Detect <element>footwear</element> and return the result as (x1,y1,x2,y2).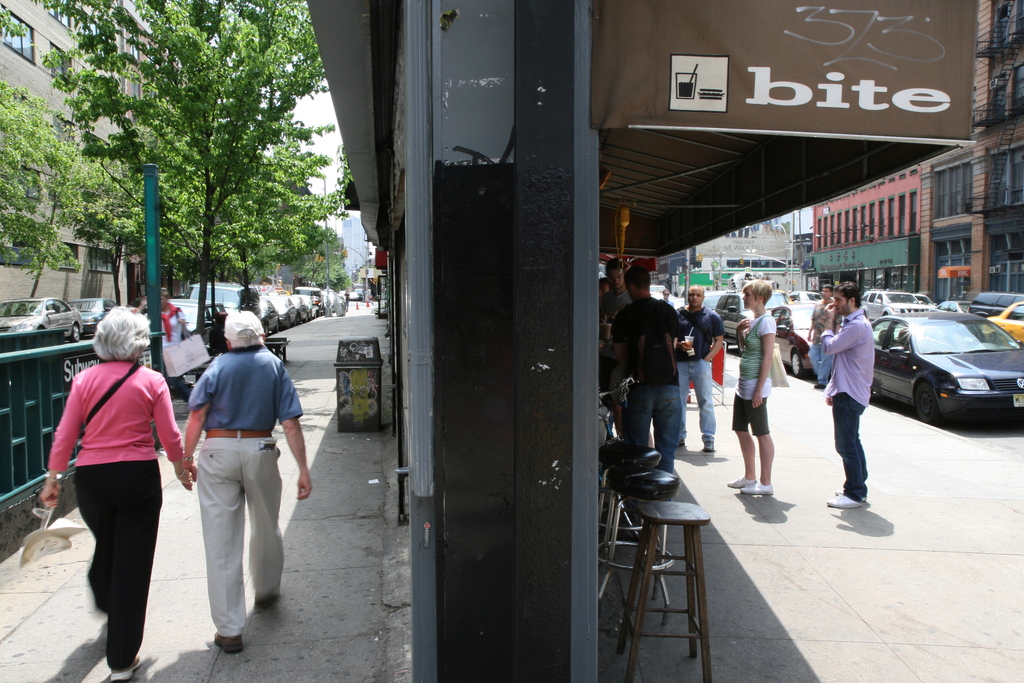
(702,440,715,451).
